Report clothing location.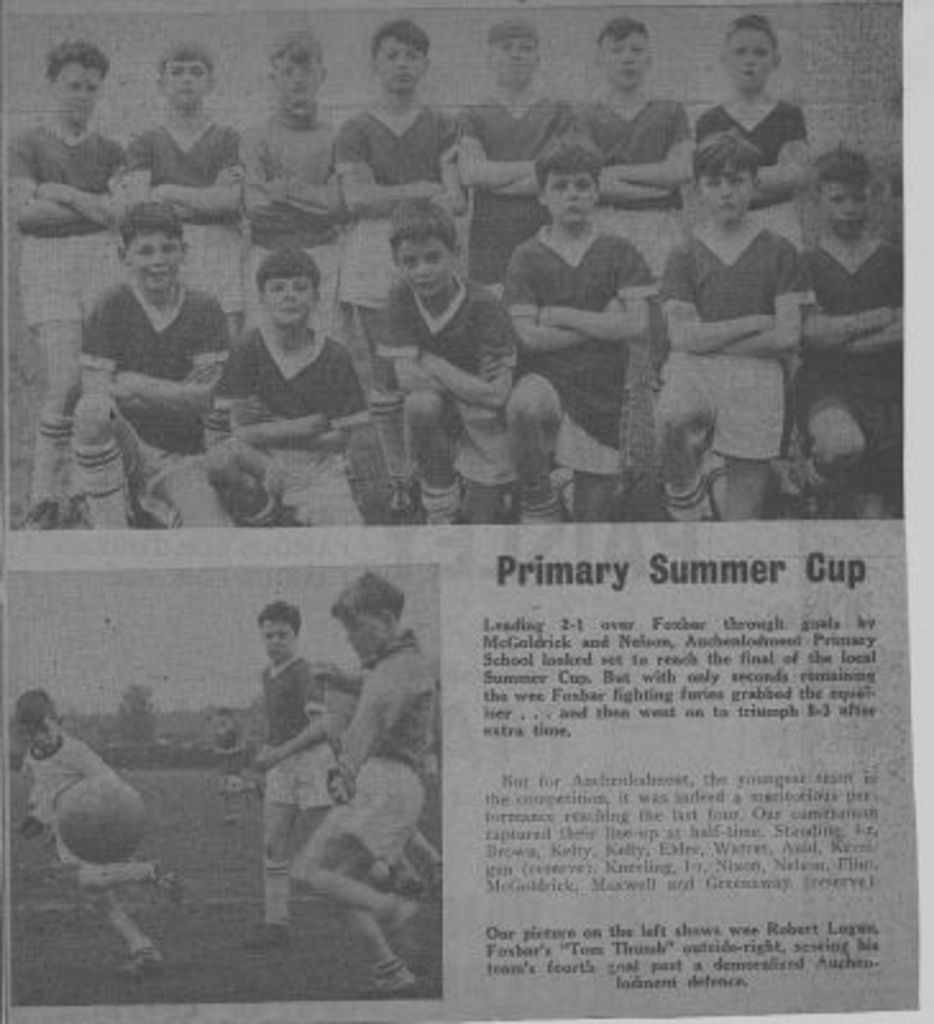
Report: locate(10, 719, 125, 878).
